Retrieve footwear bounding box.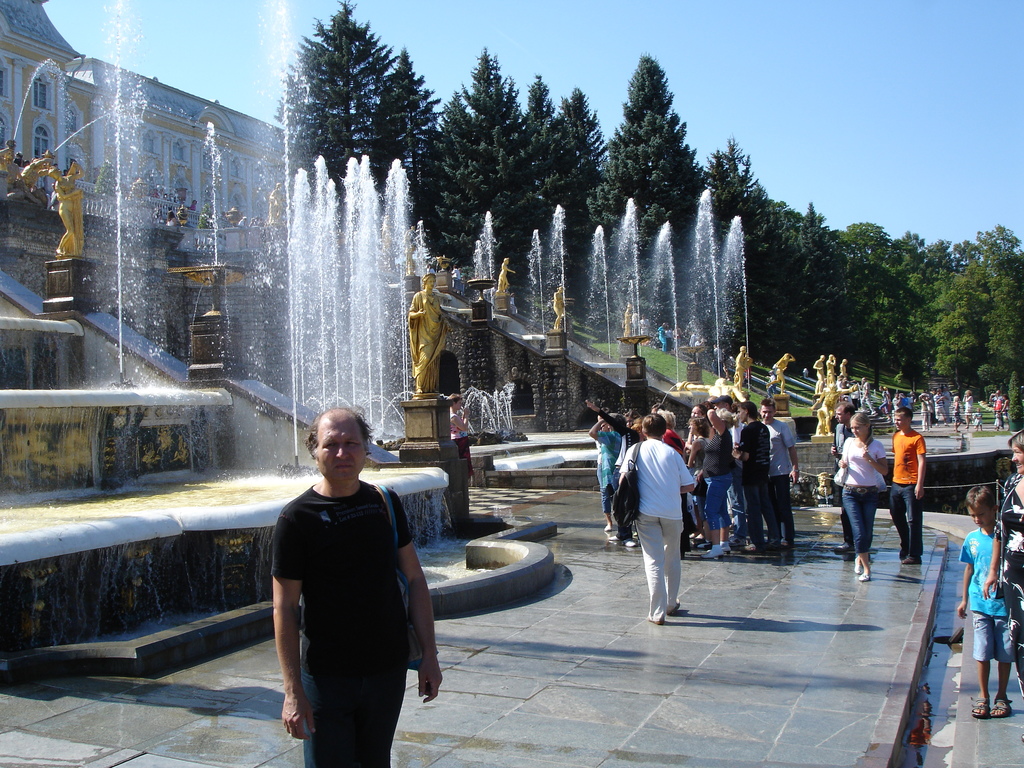
Bounding box: 901 554 924 564.
